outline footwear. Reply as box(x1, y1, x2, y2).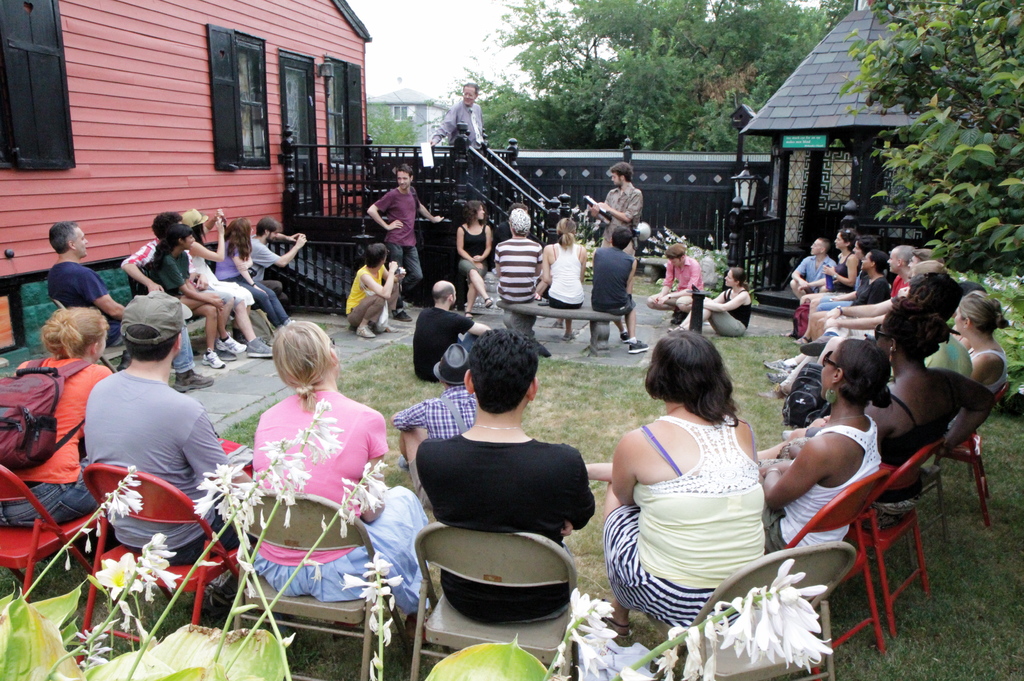
box(621, 332, 626, 340).
